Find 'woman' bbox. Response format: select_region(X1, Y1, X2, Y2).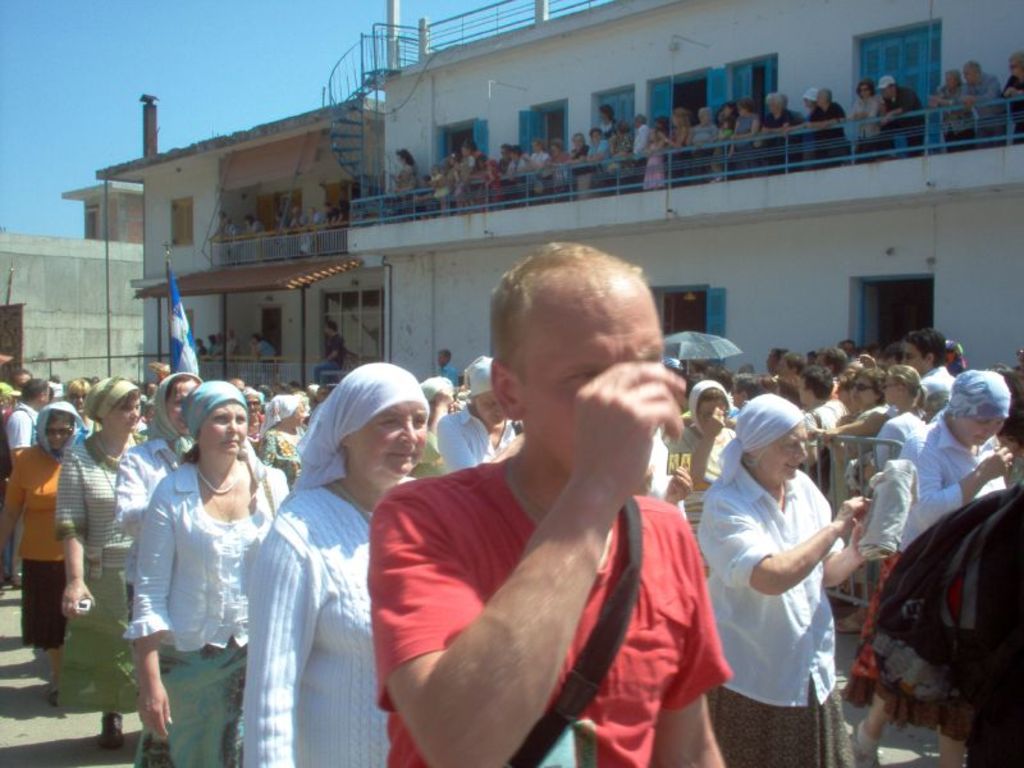
select_region(266, 393, 310, 485).
